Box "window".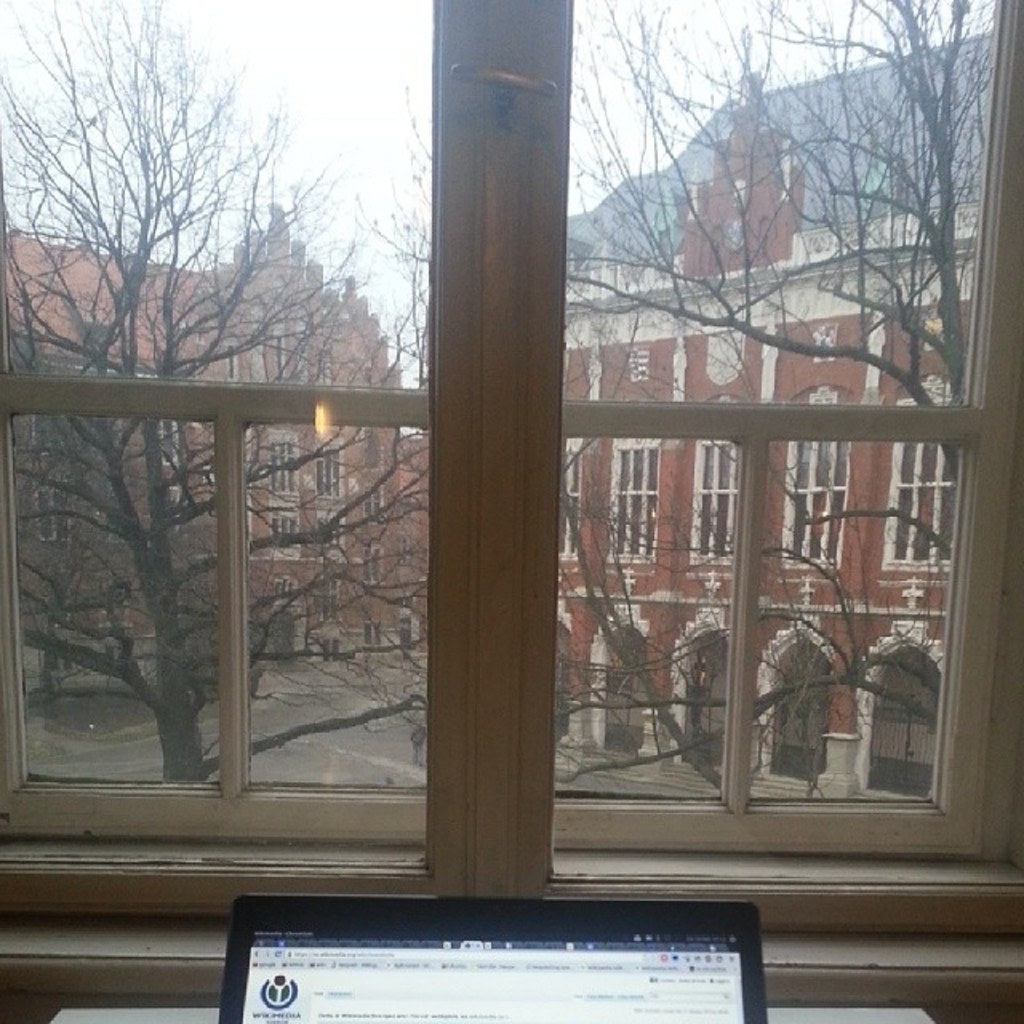
[270, 438, 299, 496].
